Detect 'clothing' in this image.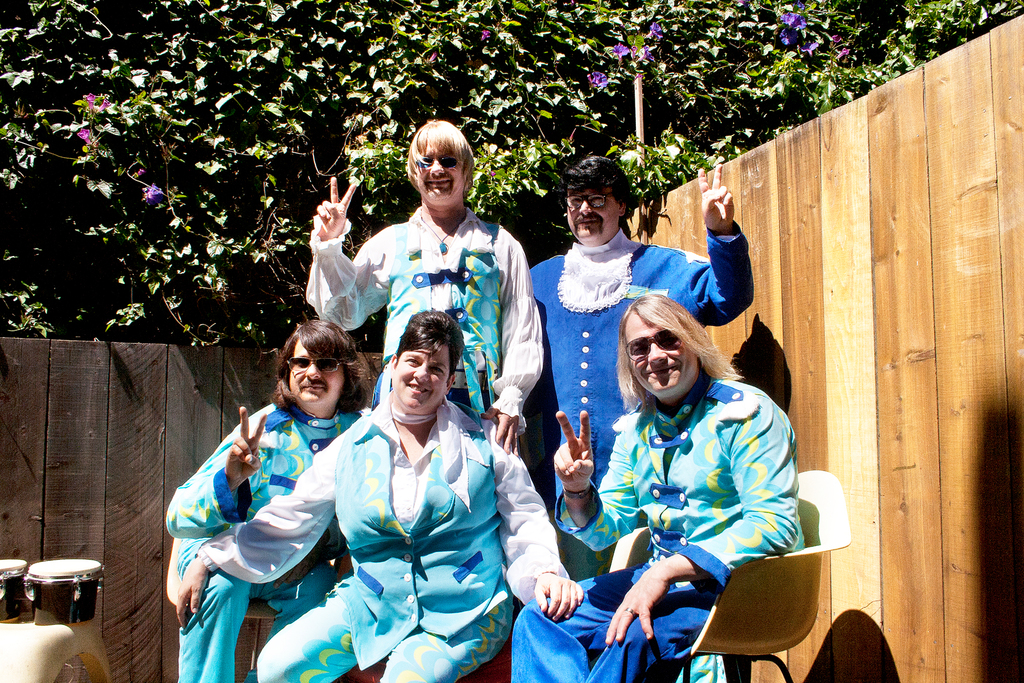
Detection: x1=201, y1=394, x2=574, y2=682.
